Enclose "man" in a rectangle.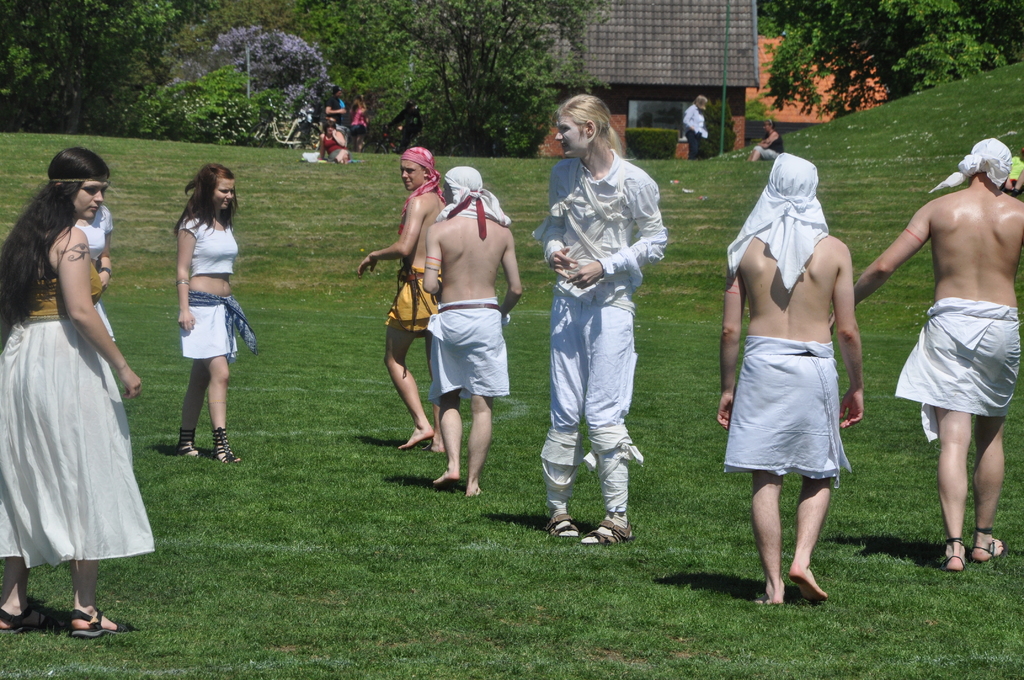
422:164:525:500.
